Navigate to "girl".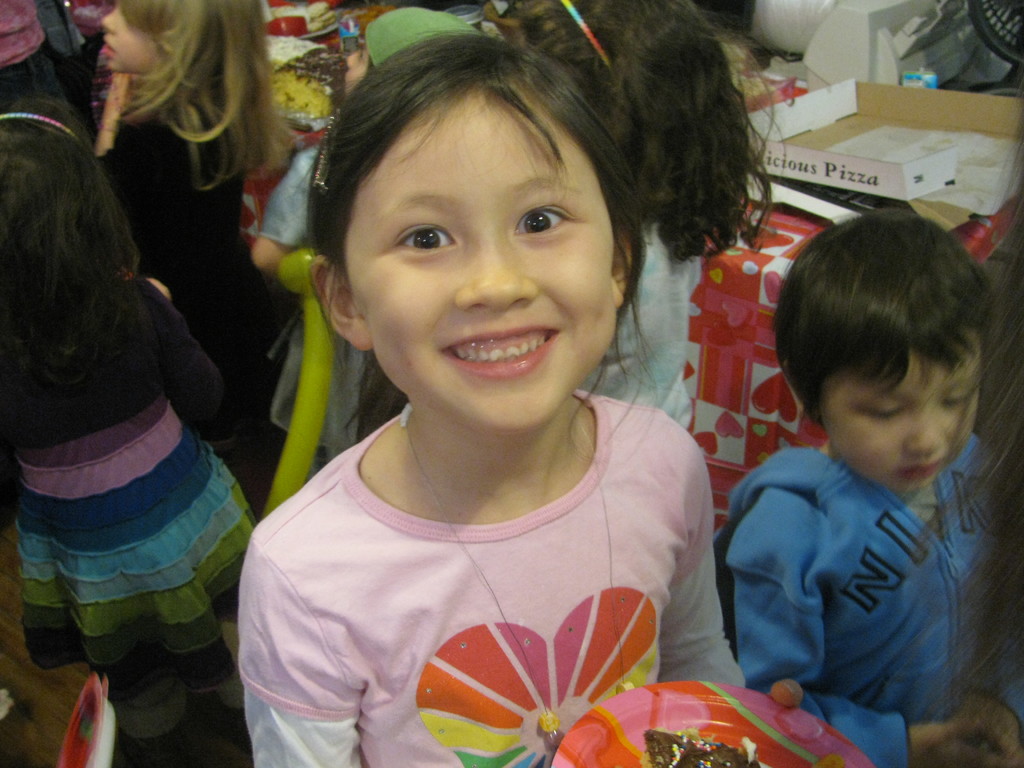
Navigation target: left=235, top=28, right=803, bottom=767.
